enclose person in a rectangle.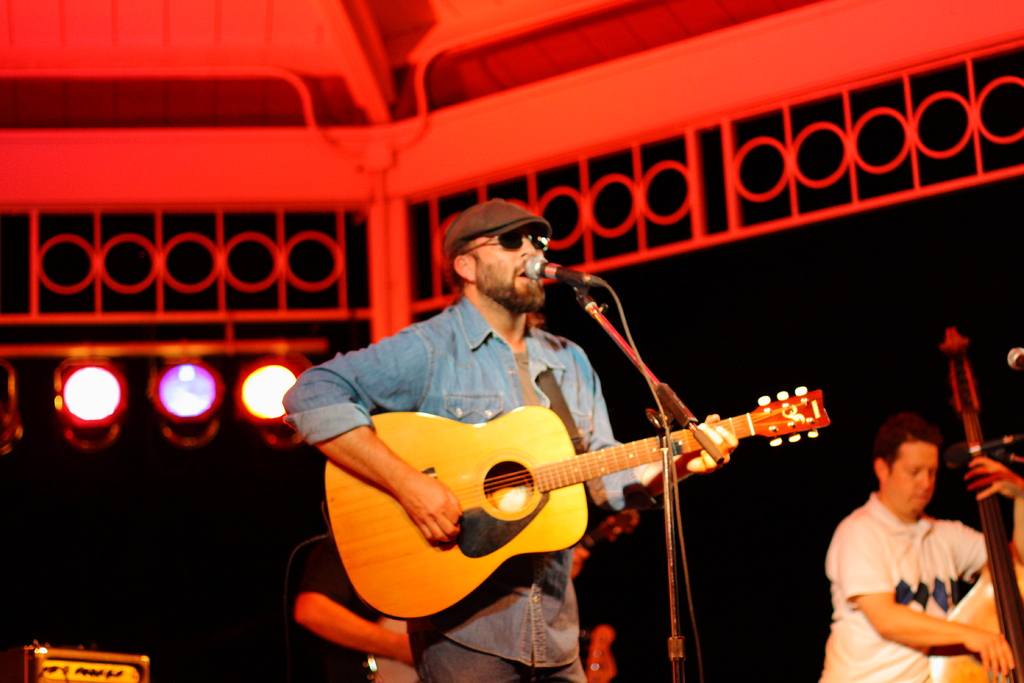
rect(812, 418, 1023, 682).
